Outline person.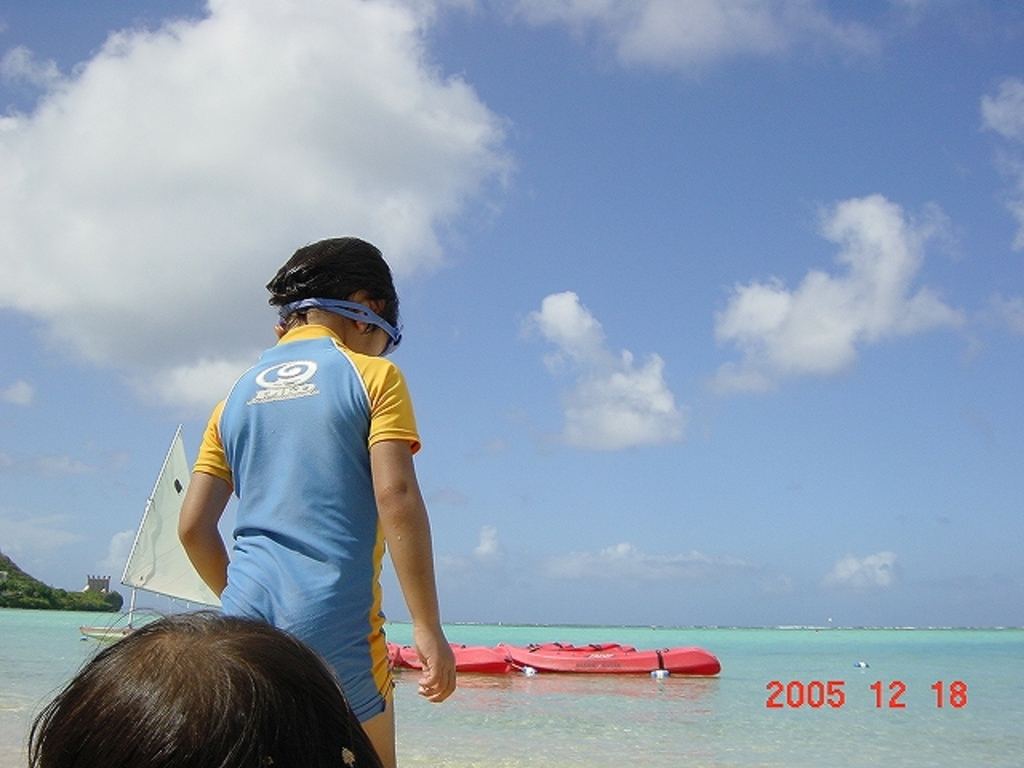
Outline: (left=178, top=229, right=459, bottom=765).
